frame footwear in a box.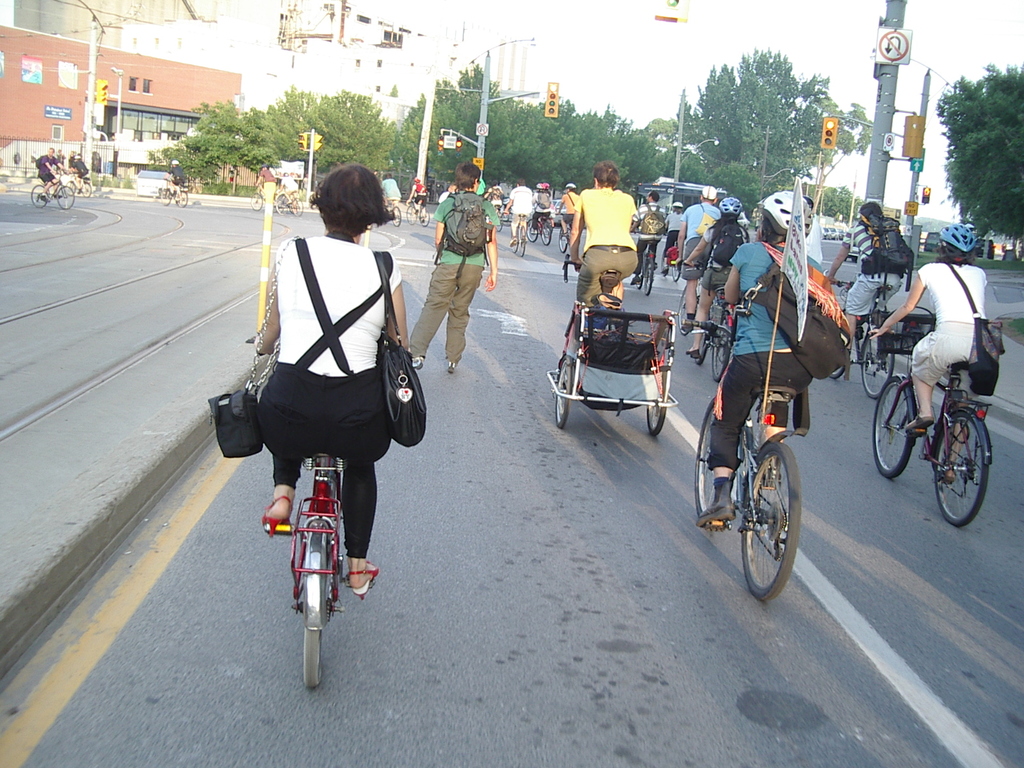
locate(678, 316, 692, 336).
